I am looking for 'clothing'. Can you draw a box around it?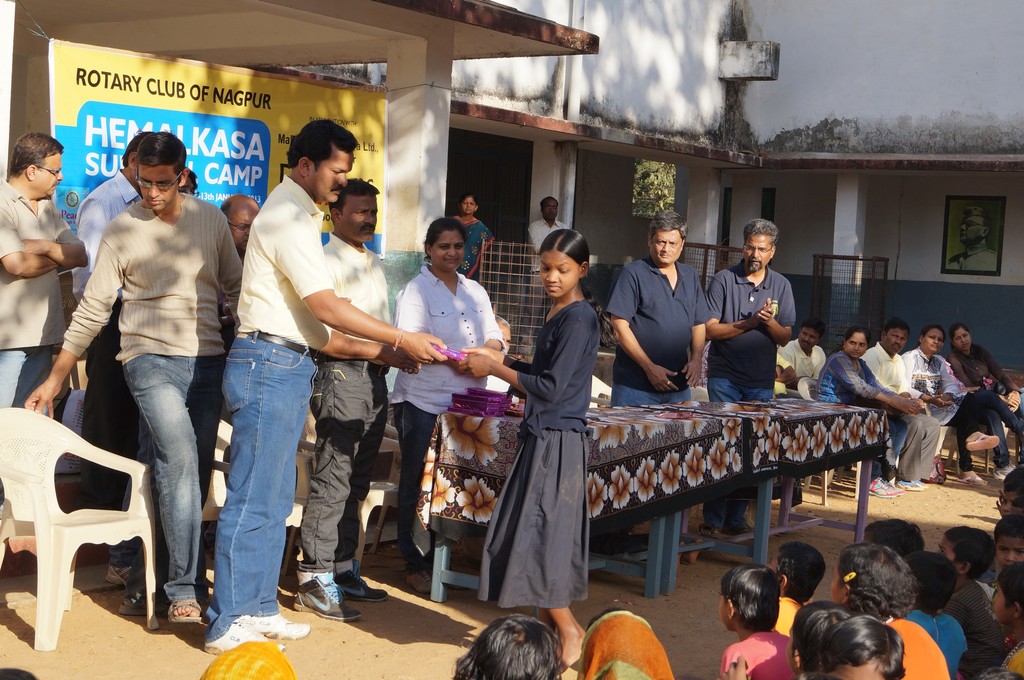
Sure, the bounding box is [x1=387, y1=262, x2=493, y2=562].
